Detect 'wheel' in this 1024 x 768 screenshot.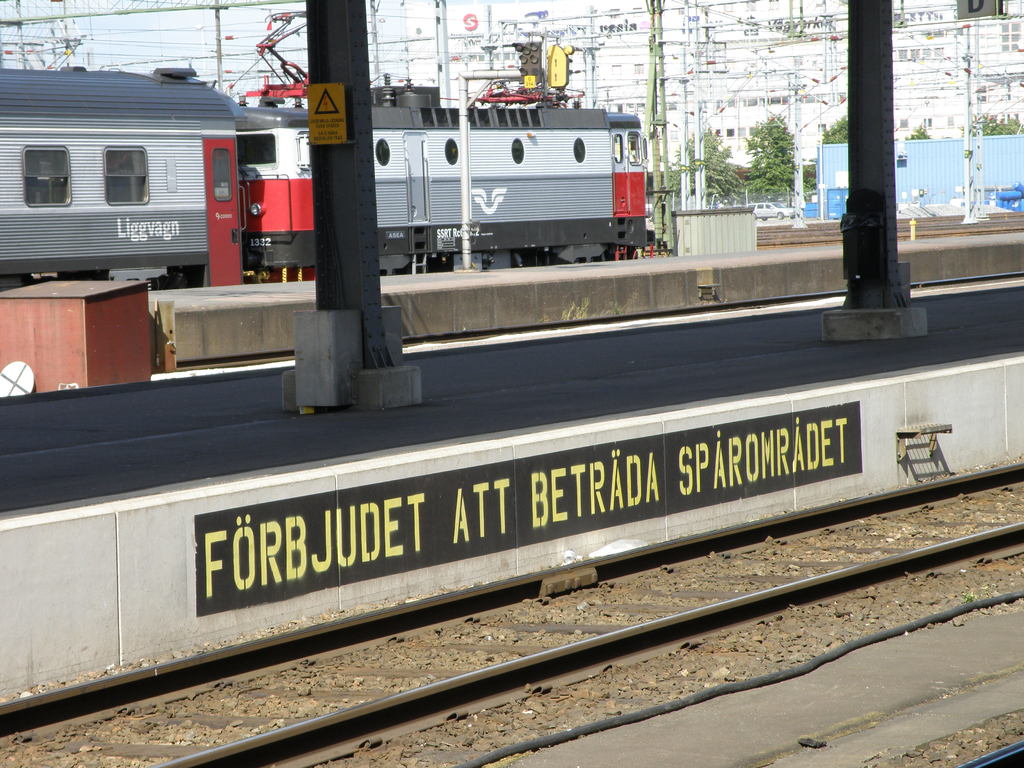
Detection: 760, 216, 769, 222.
